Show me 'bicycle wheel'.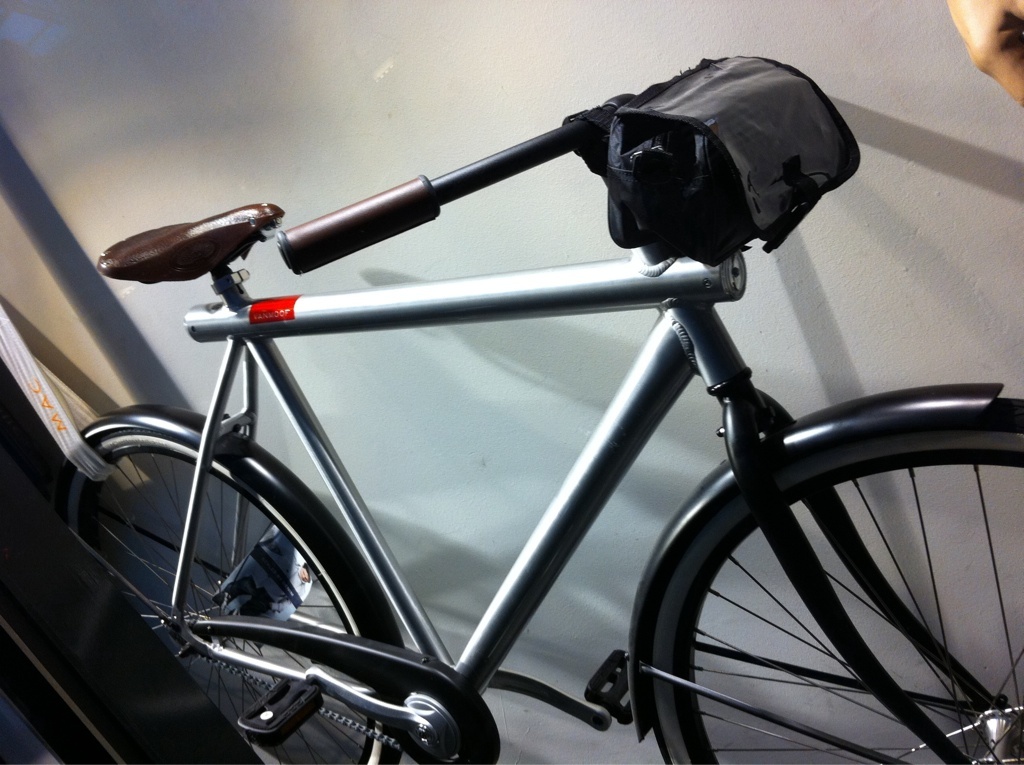
'bicycle wheel' is here: box=[610, 392, 1003, 764].
